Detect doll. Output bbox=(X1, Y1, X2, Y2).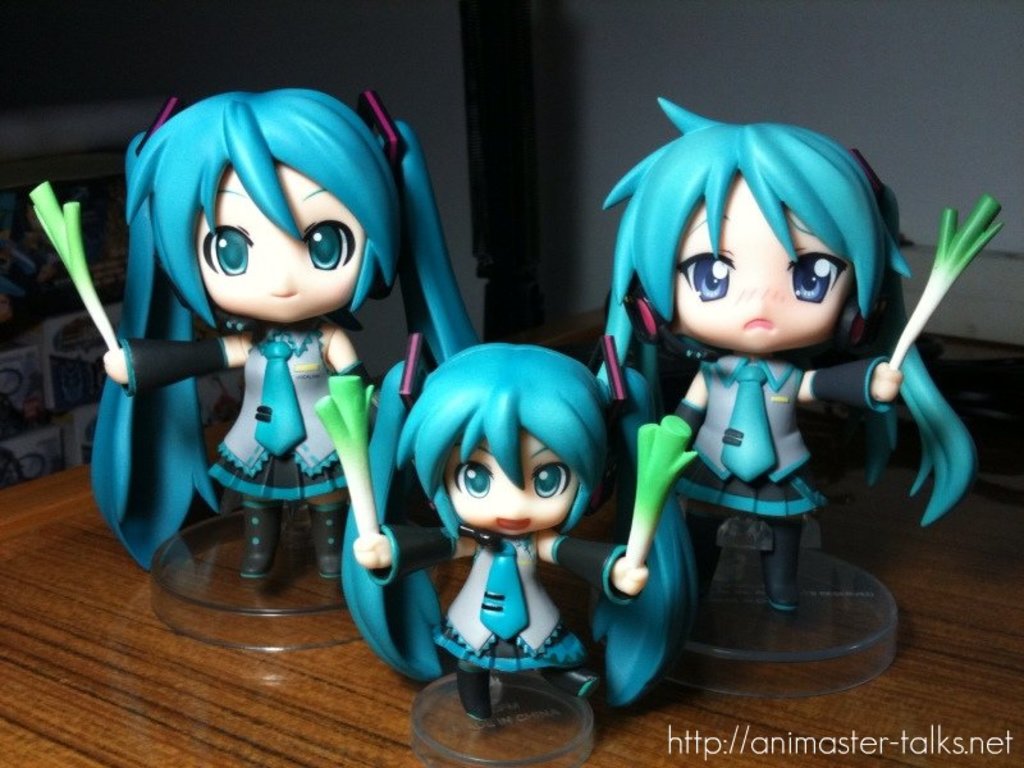
bbox=(586, 100, 980, 621).
